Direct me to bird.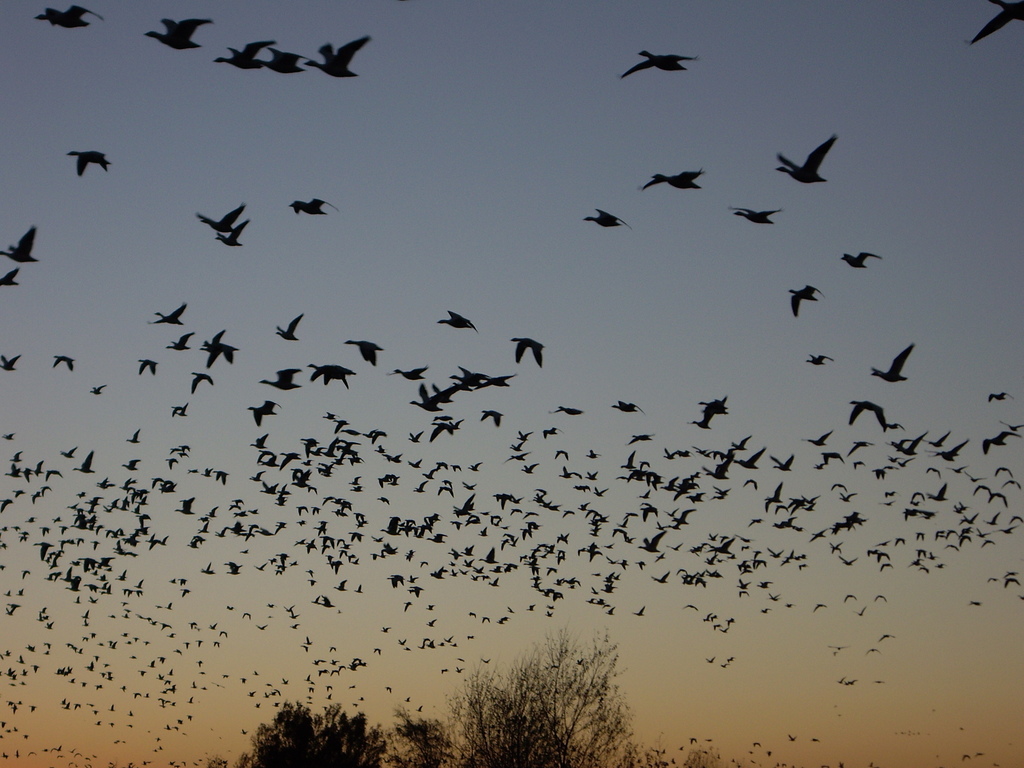
Direction: <box>868,340,913,383</box>.
